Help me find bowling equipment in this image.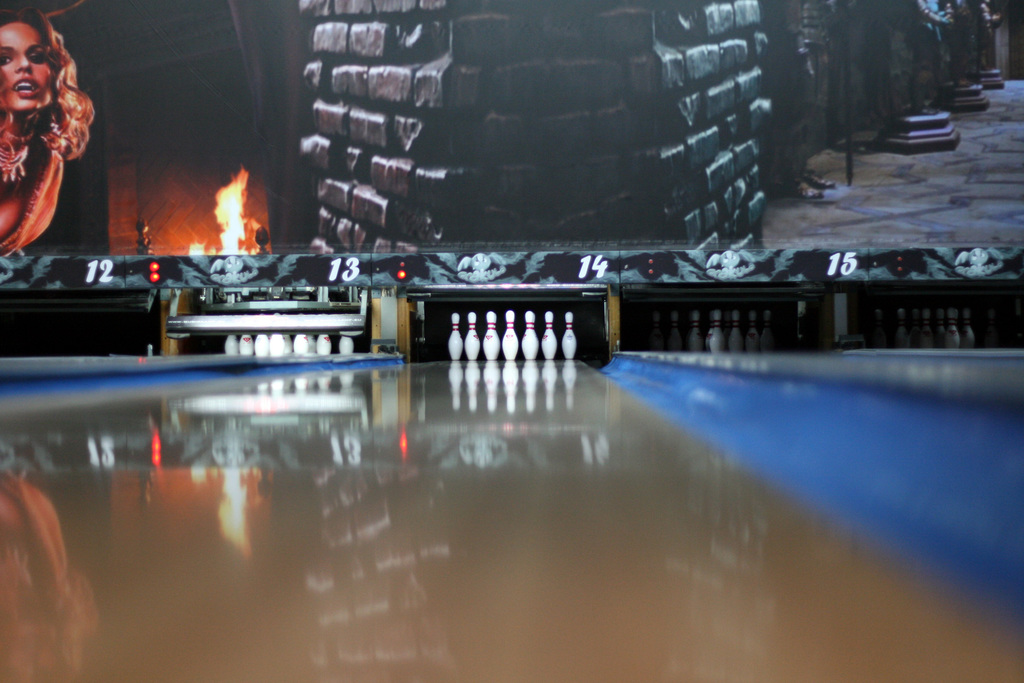
Found it: 339,340,355,358.
